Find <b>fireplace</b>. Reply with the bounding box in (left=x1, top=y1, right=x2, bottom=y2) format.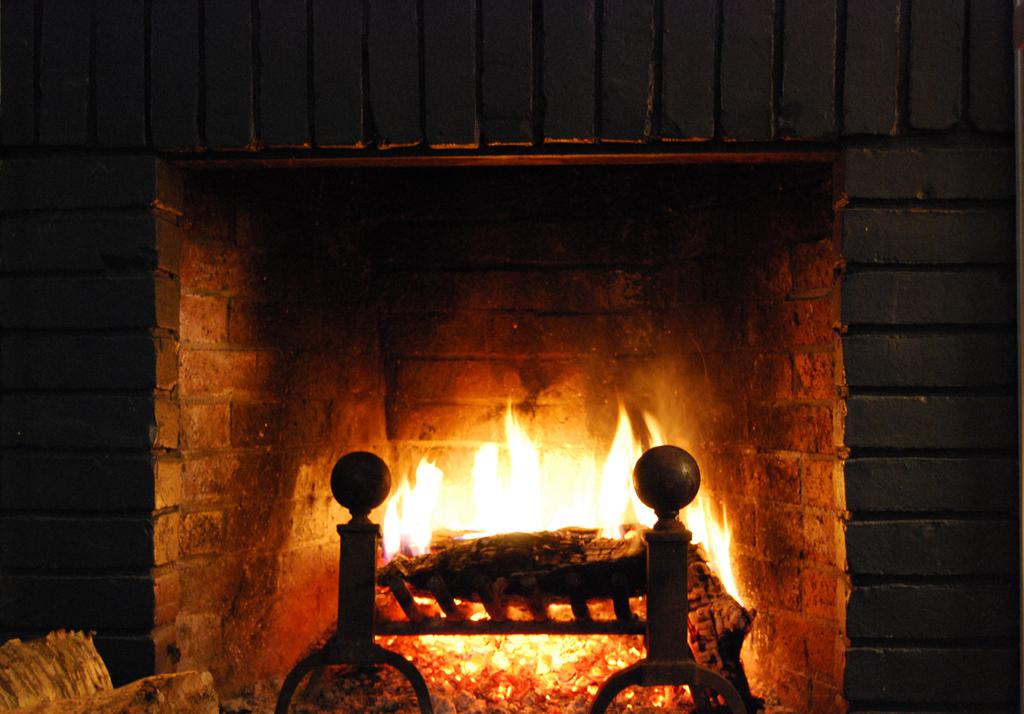
(left=0, top=0, right=1023, bottom=713).
